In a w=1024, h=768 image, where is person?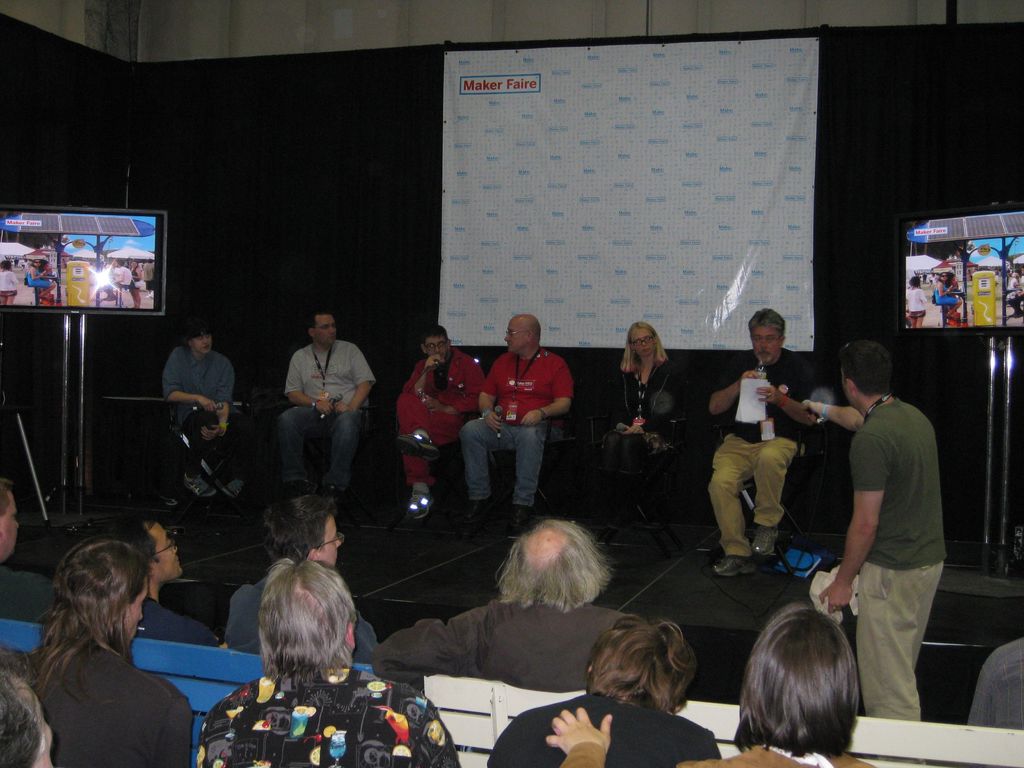
<bbox>278, 305, 379, 495</bbox>.
